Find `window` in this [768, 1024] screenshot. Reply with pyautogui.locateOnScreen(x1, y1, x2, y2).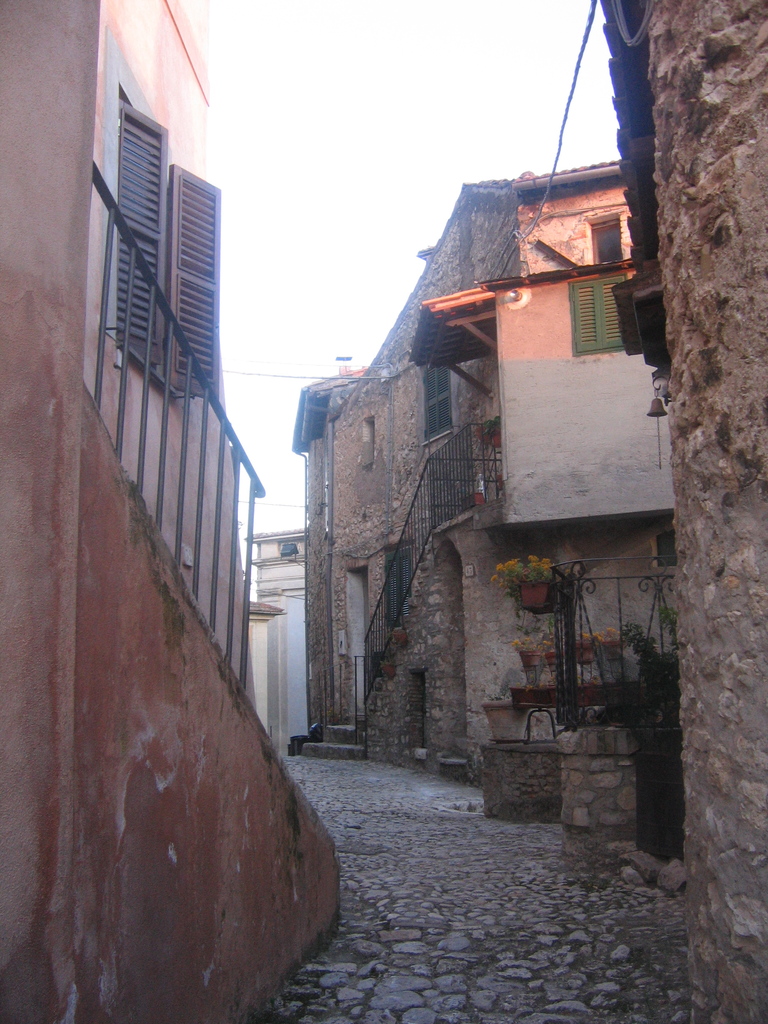
pyautogui.locateOnScreen(418, 360, 463, 454).
